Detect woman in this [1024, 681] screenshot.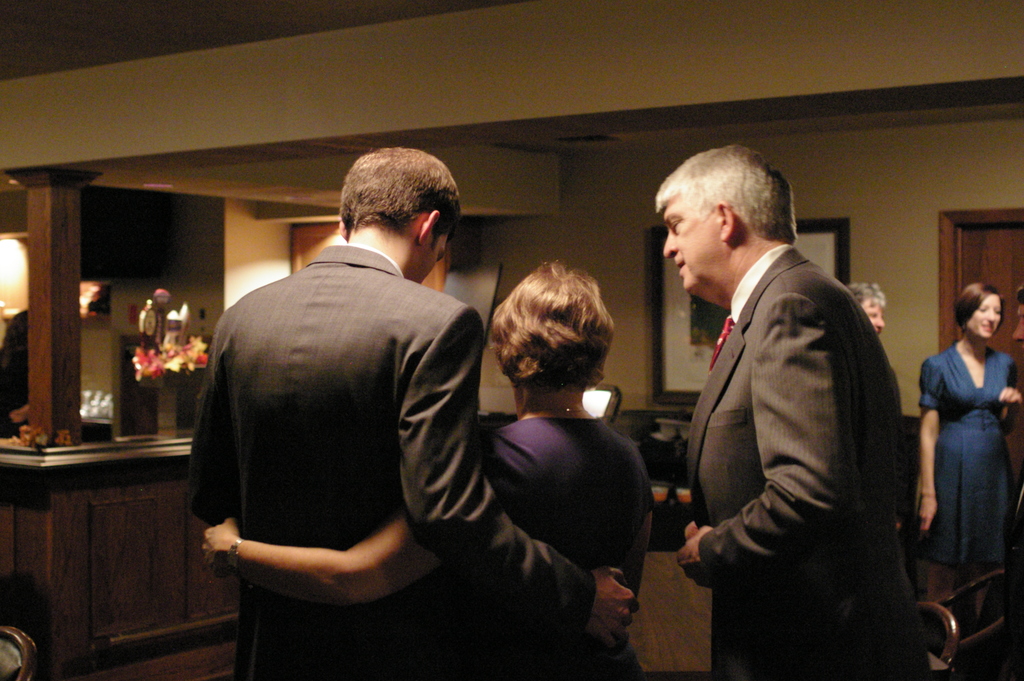
Detection: rect(200, 259, 656, 680).
